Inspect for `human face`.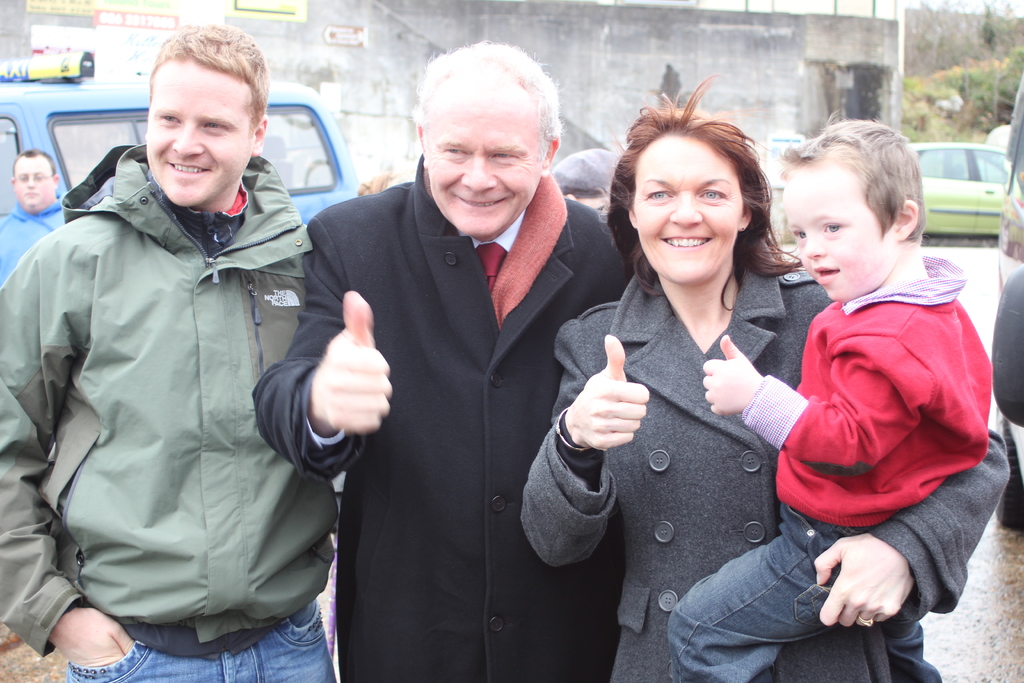
Inspection: select_region(152, 70, 251, 199).
